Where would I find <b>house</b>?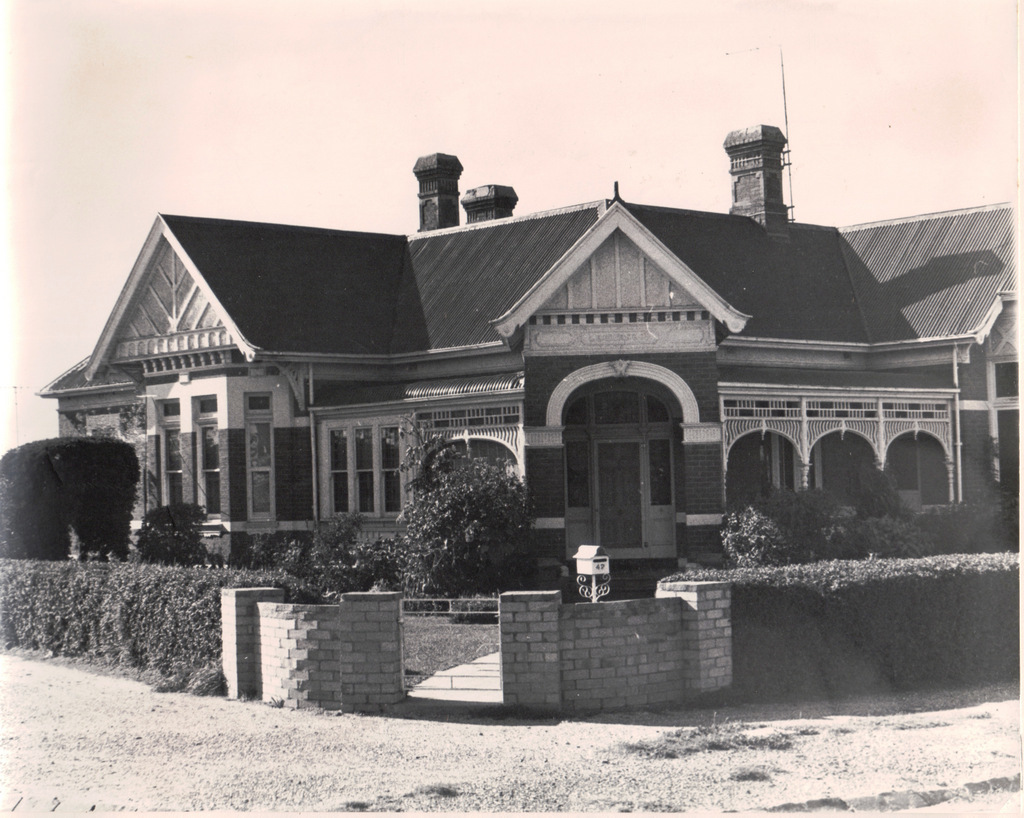
At bbox=(22, 123, 1023, 594).
